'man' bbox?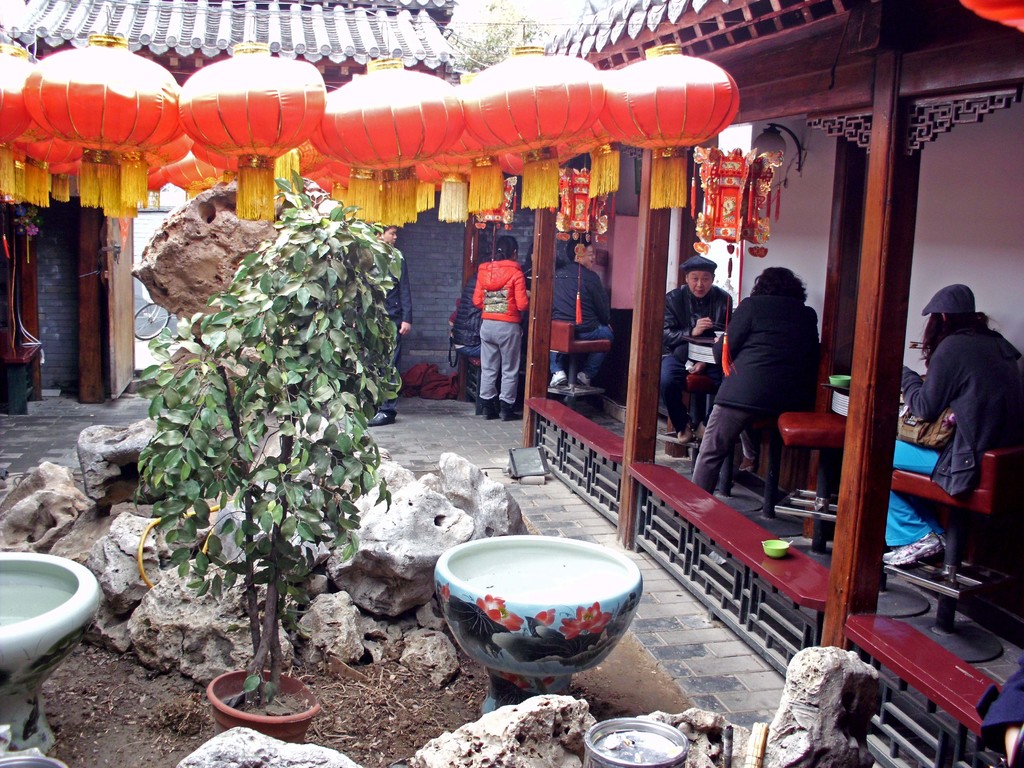
left=661, top=257, right=735, bottom=443
